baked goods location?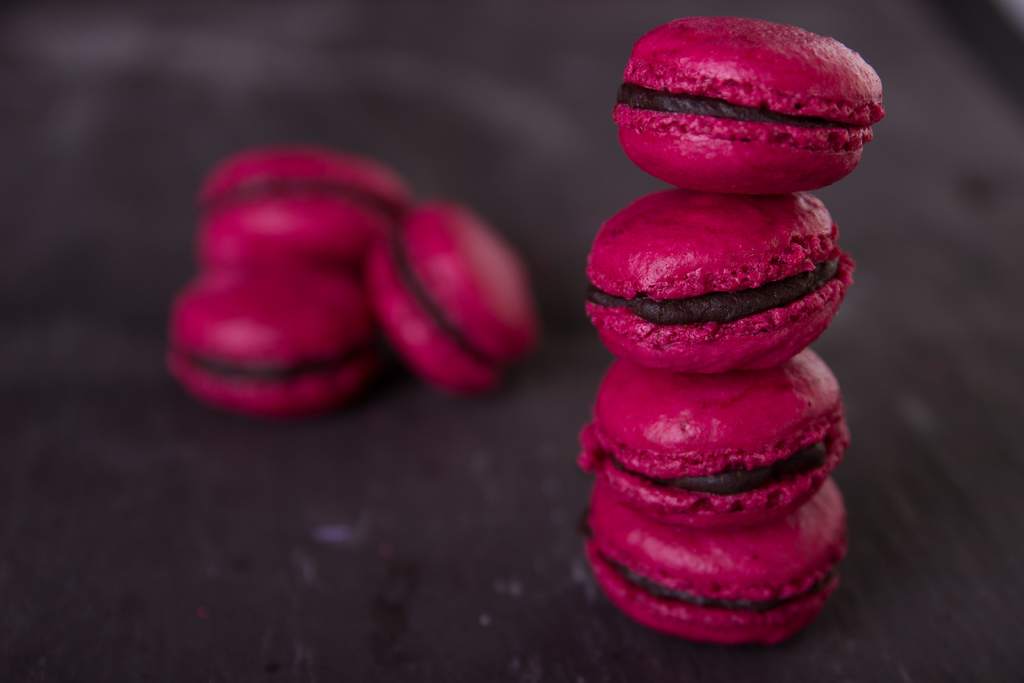
rect(579, 473, 847, 653)
